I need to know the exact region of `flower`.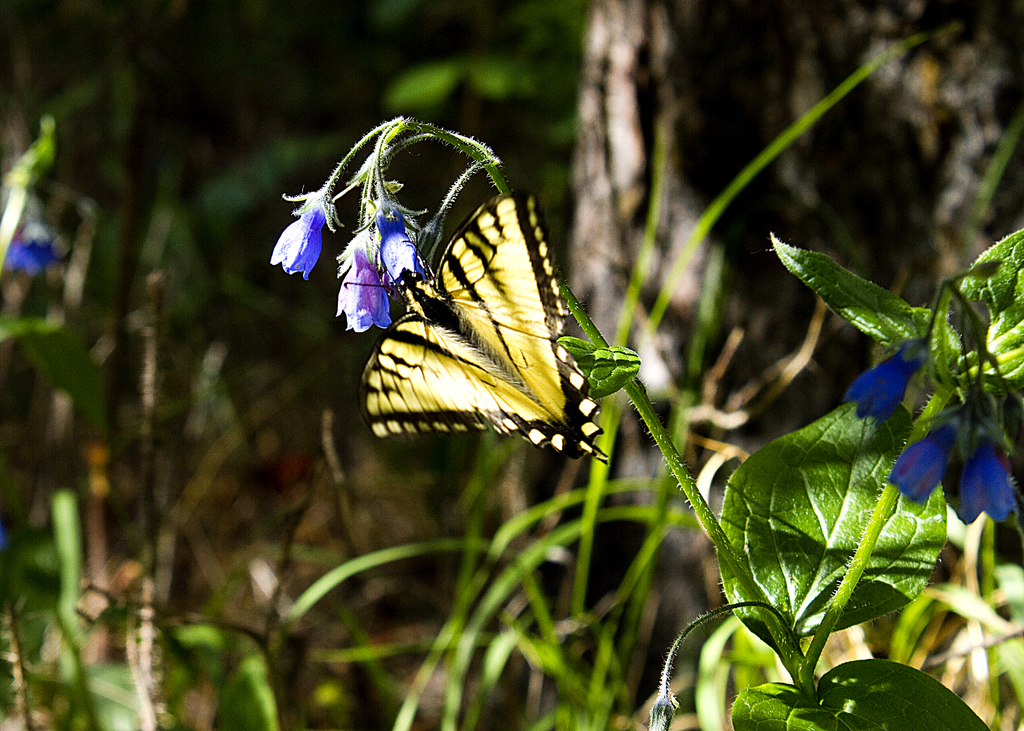
Region: crop(277, 182, 339, 291).
